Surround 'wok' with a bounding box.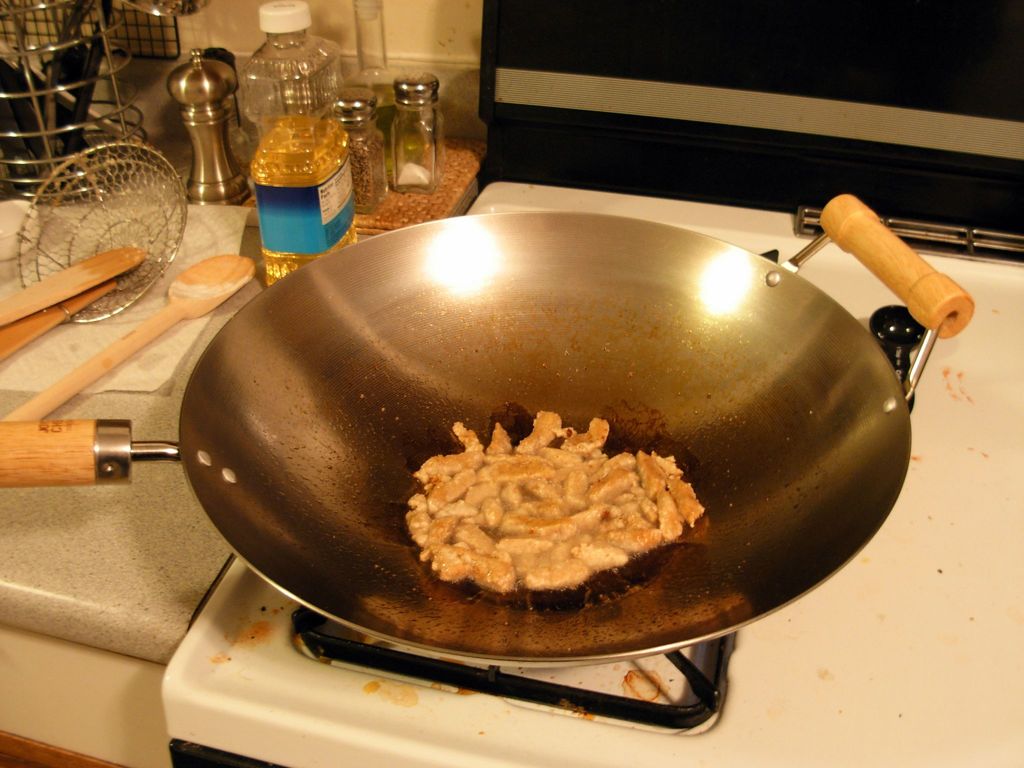
bbox=(0, 180, 977, 681).
